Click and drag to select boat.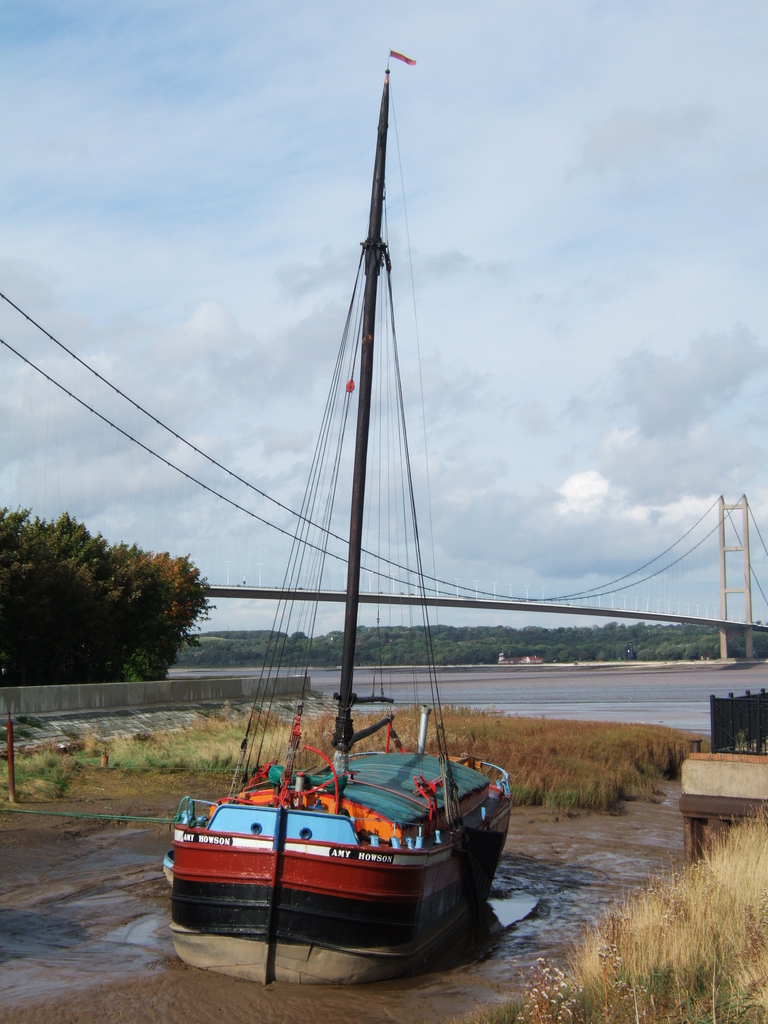
Selection: <region>157, 72, 524, 1011</region>.
